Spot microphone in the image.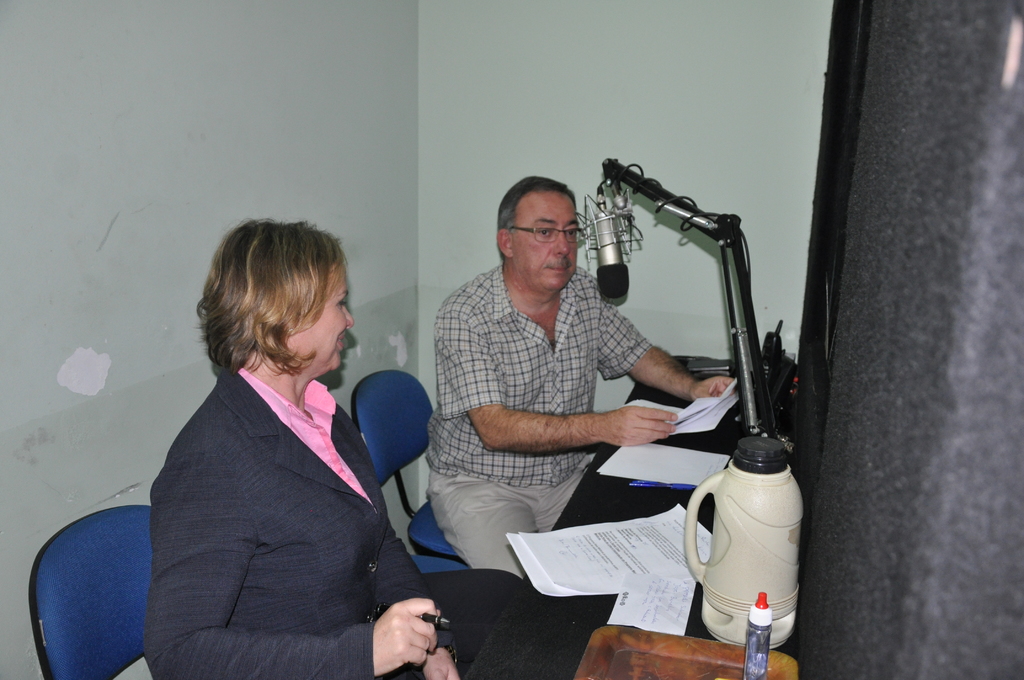
microphone found at [x1=593, y1=219, x2=630, y2=300].
